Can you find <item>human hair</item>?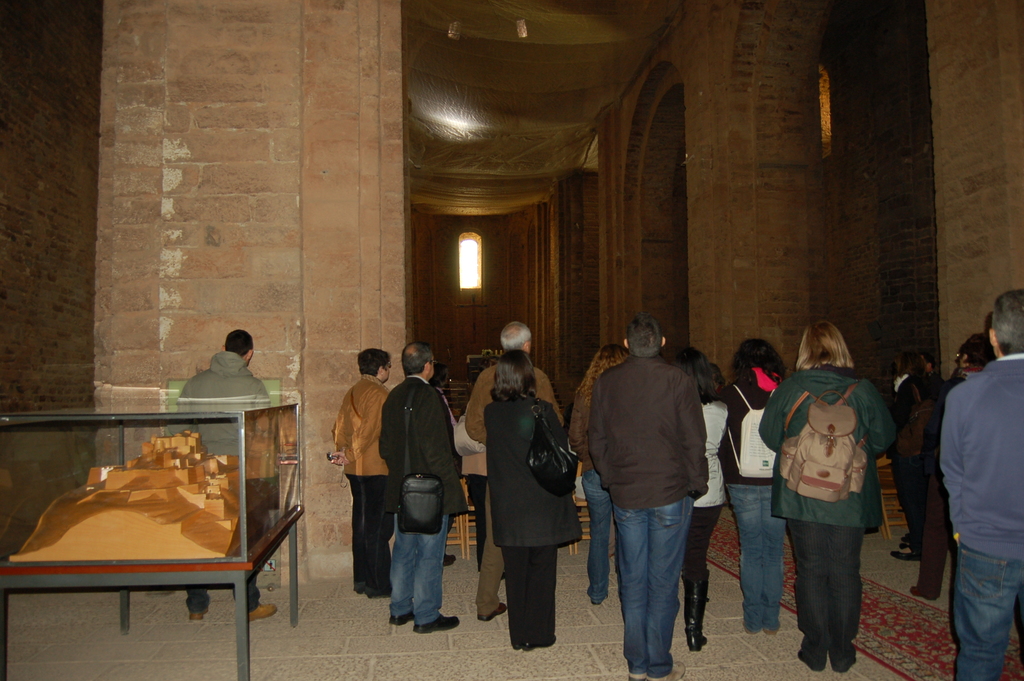
Yes, bounding box: (left=726, top=336, right=787, bottom=382).
